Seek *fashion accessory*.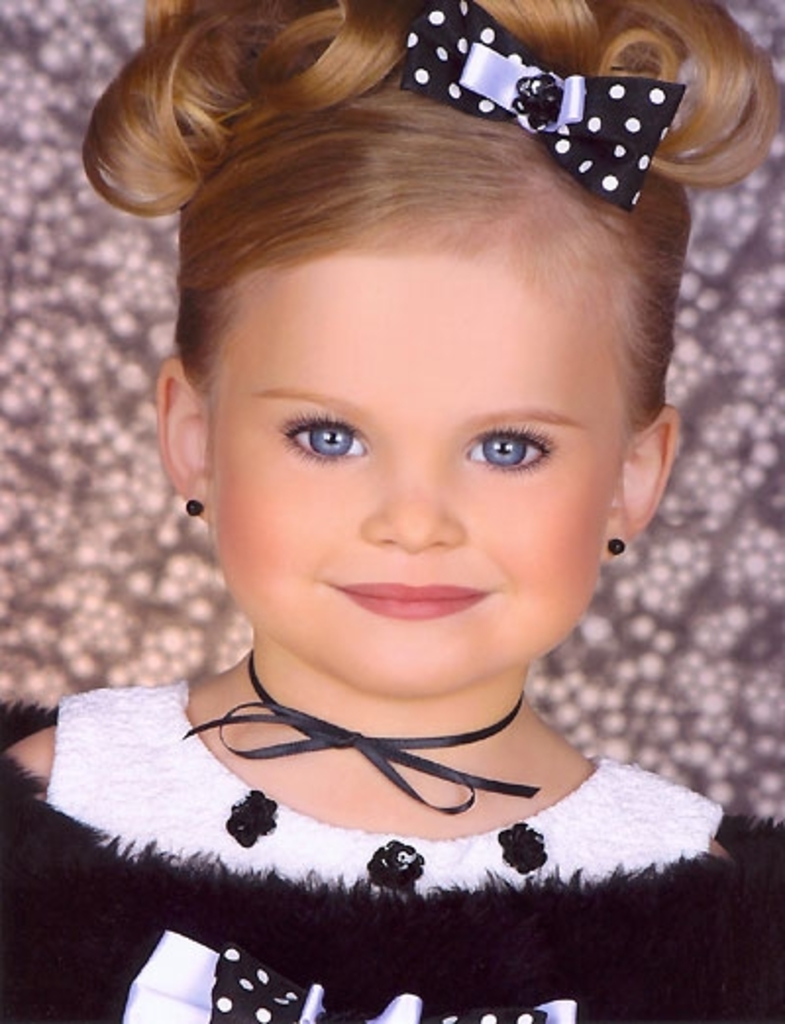
locate(181, 643, 538, 814).
